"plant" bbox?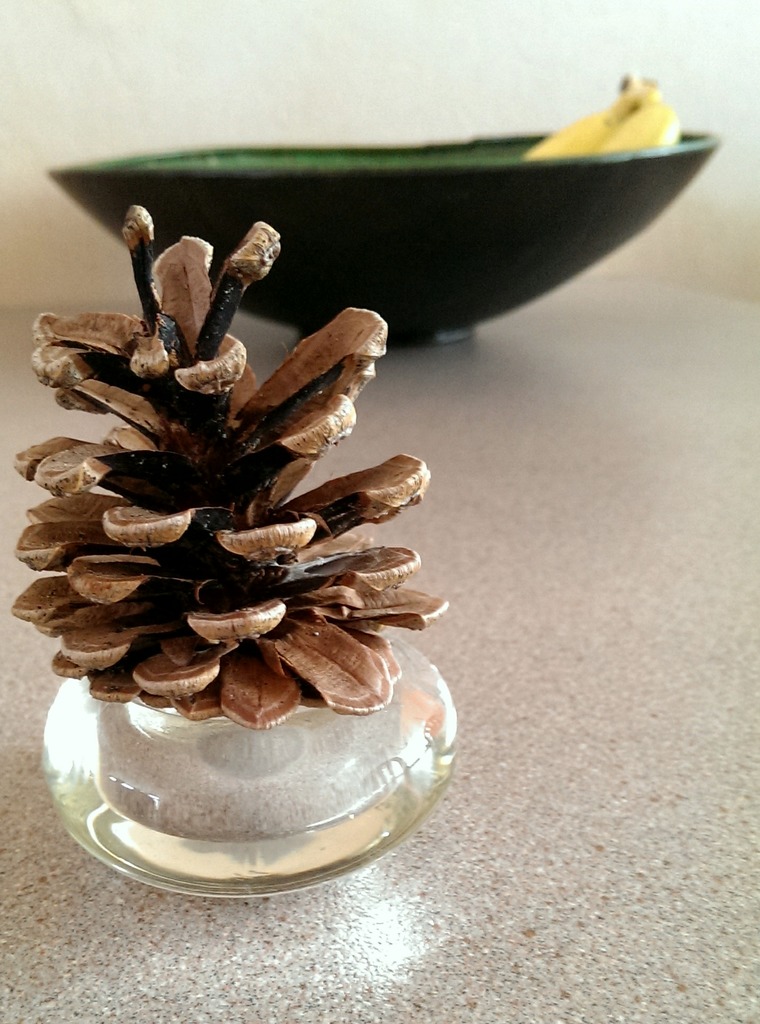
0,253,509,843
